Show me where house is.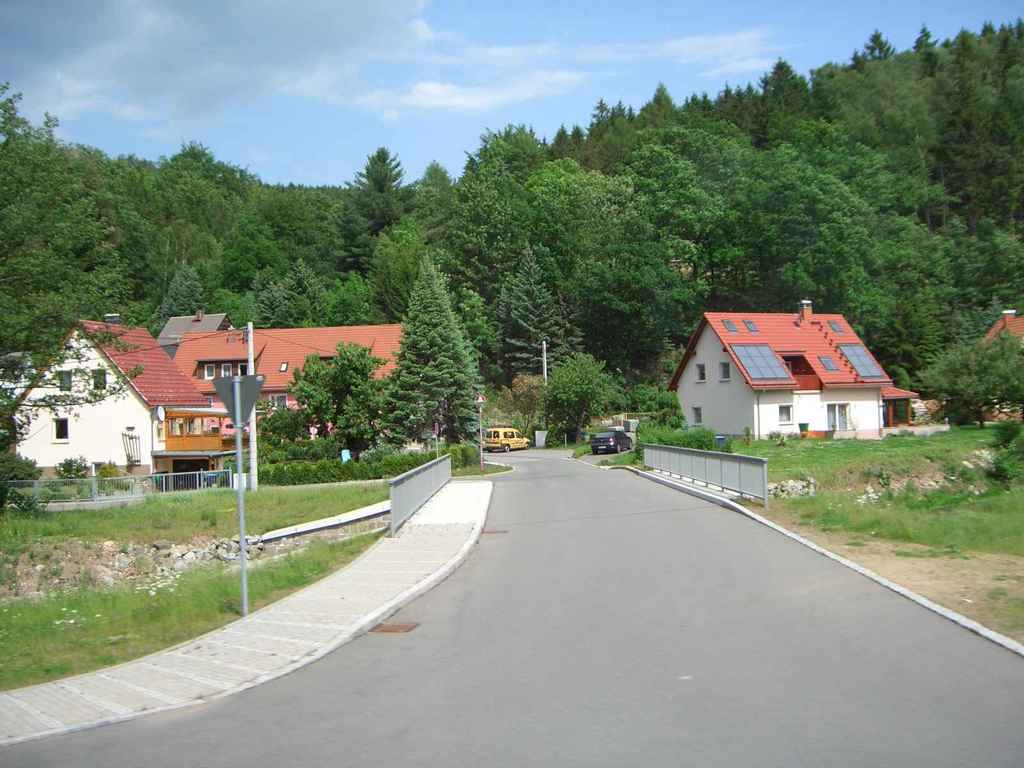
house is at 157, 311, 235, 368.
